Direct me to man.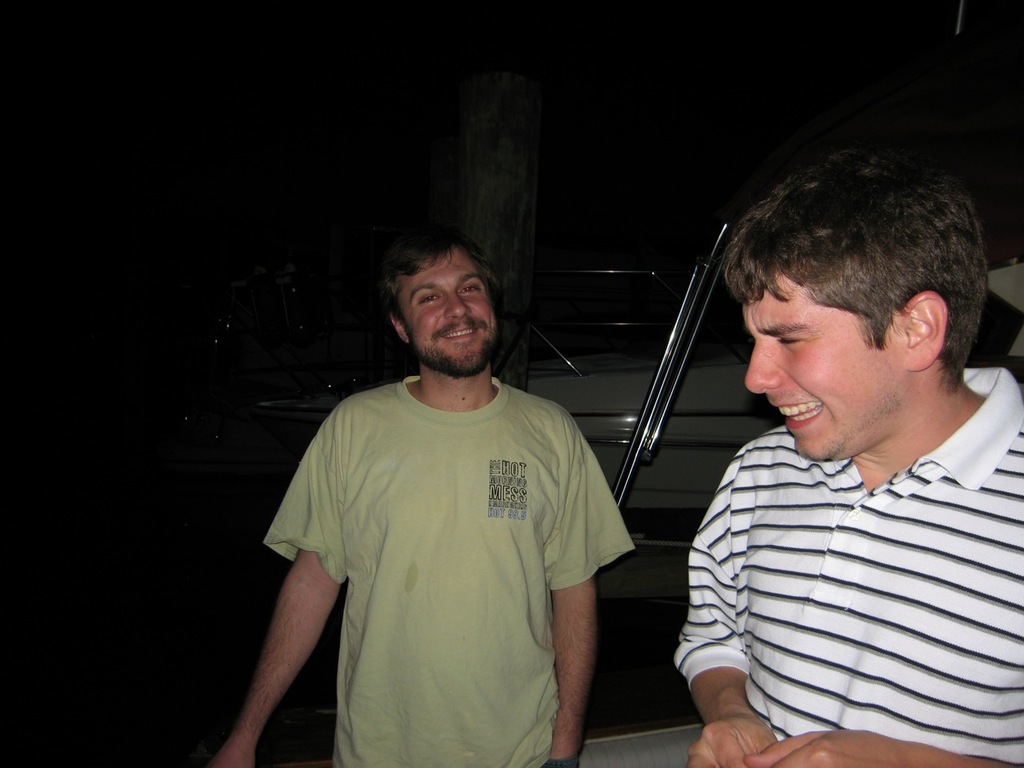
Direction: {"left": 654, "top": 150, "right": 1023, "bottom": 767}.
